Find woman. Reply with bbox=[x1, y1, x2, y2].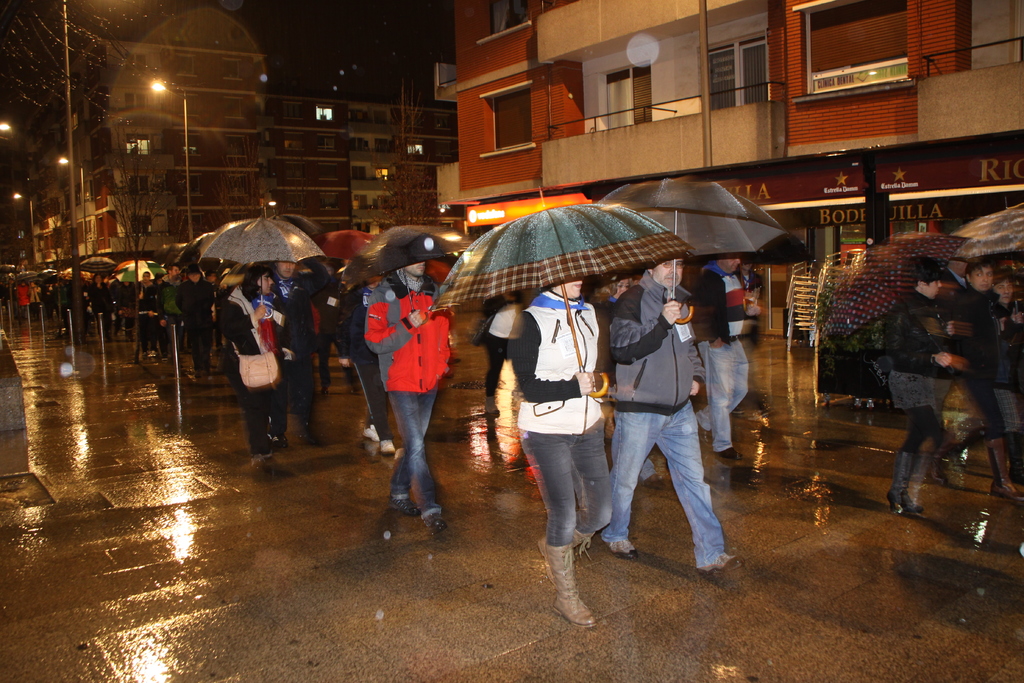
bbox=[220, 267, 308, 480].
